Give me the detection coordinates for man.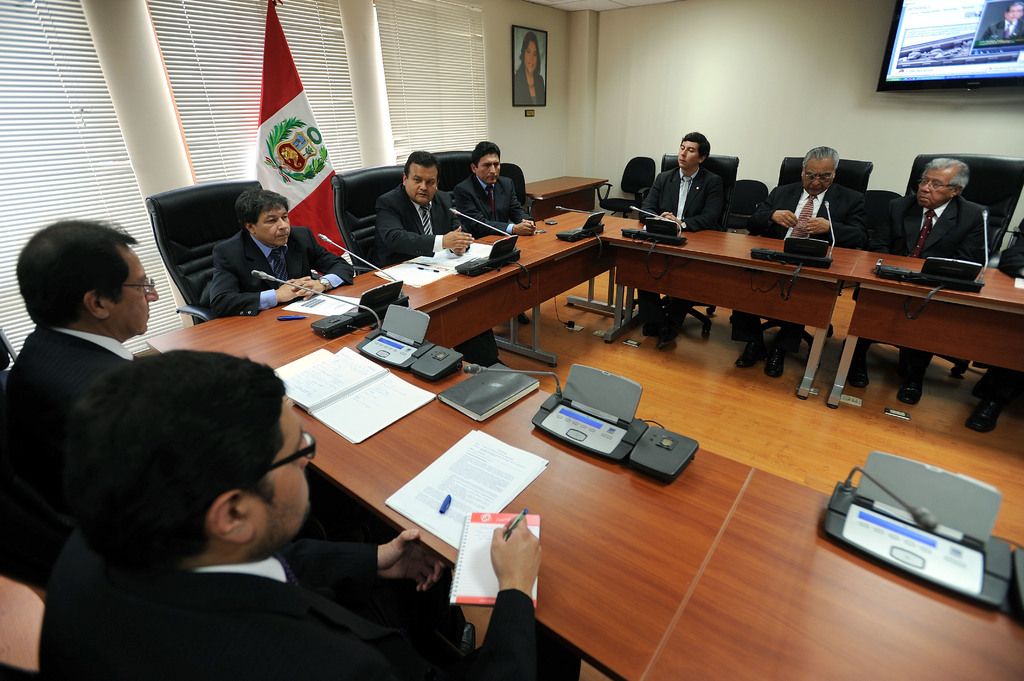
(left=36, top=344, right=543, bottom=680).
